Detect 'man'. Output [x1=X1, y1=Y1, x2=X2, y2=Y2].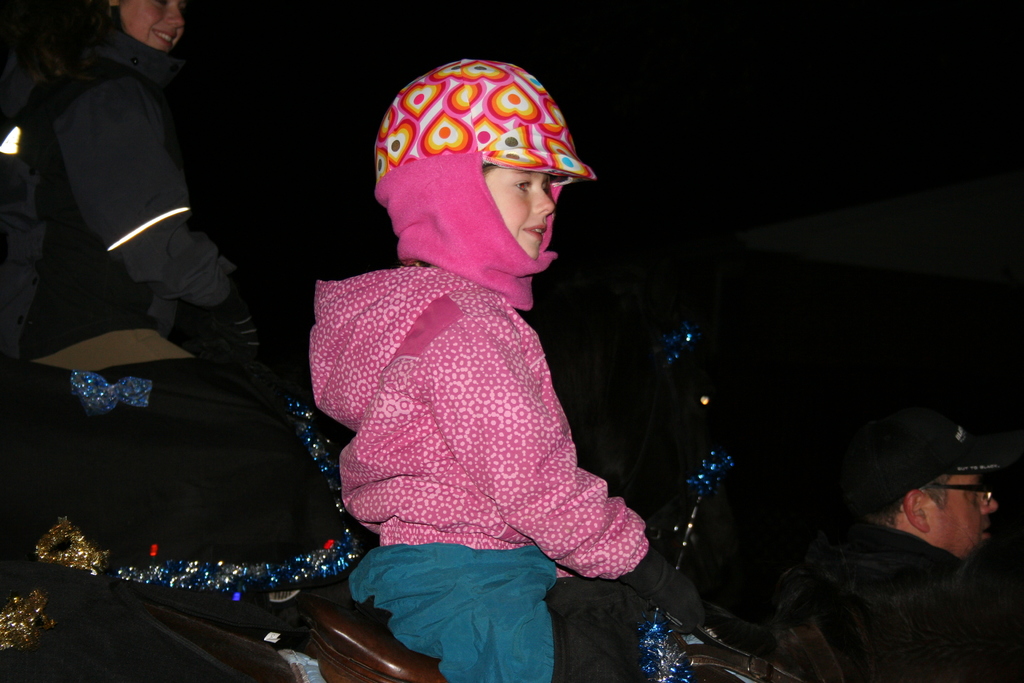
[x1=723, y1=401, x2=1023, y2=682].
